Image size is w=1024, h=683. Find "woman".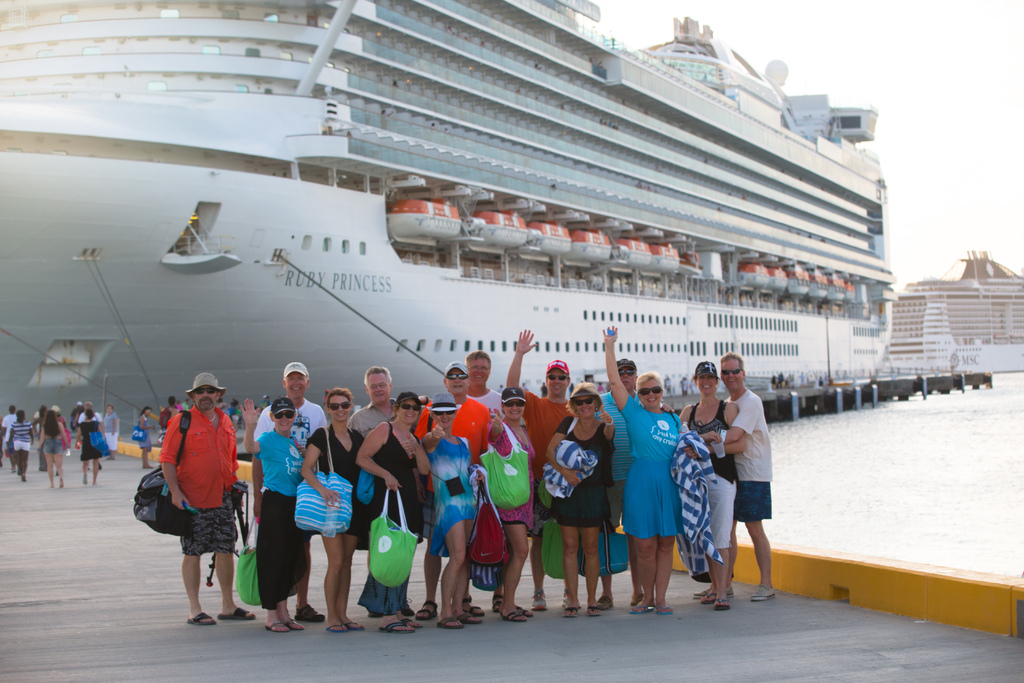
select_region(422, 384, 479, 631).
